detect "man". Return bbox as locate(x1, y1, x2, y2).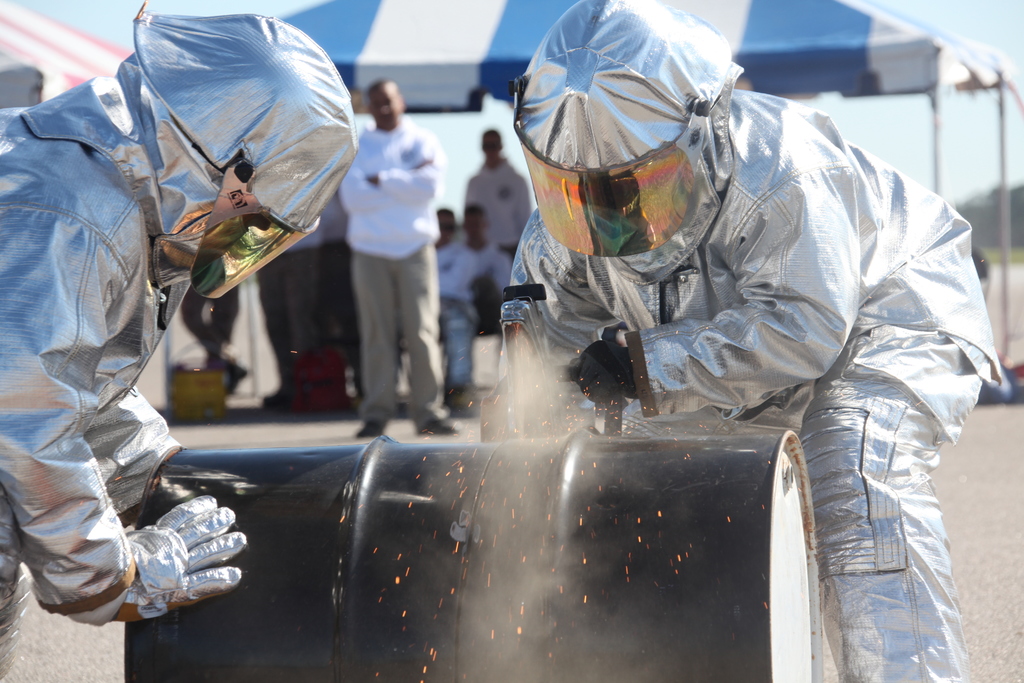
locate(0, 13, 357, 682).
